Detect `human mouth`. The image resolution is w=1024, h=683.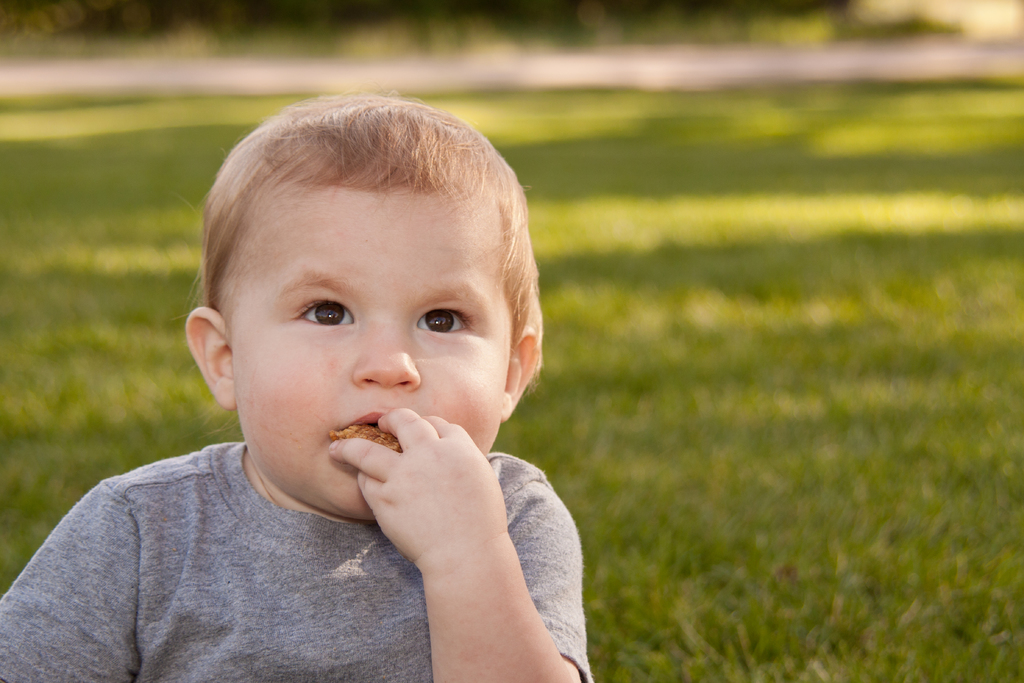
(x1=332, y1=406, x2=396, y2=448).
